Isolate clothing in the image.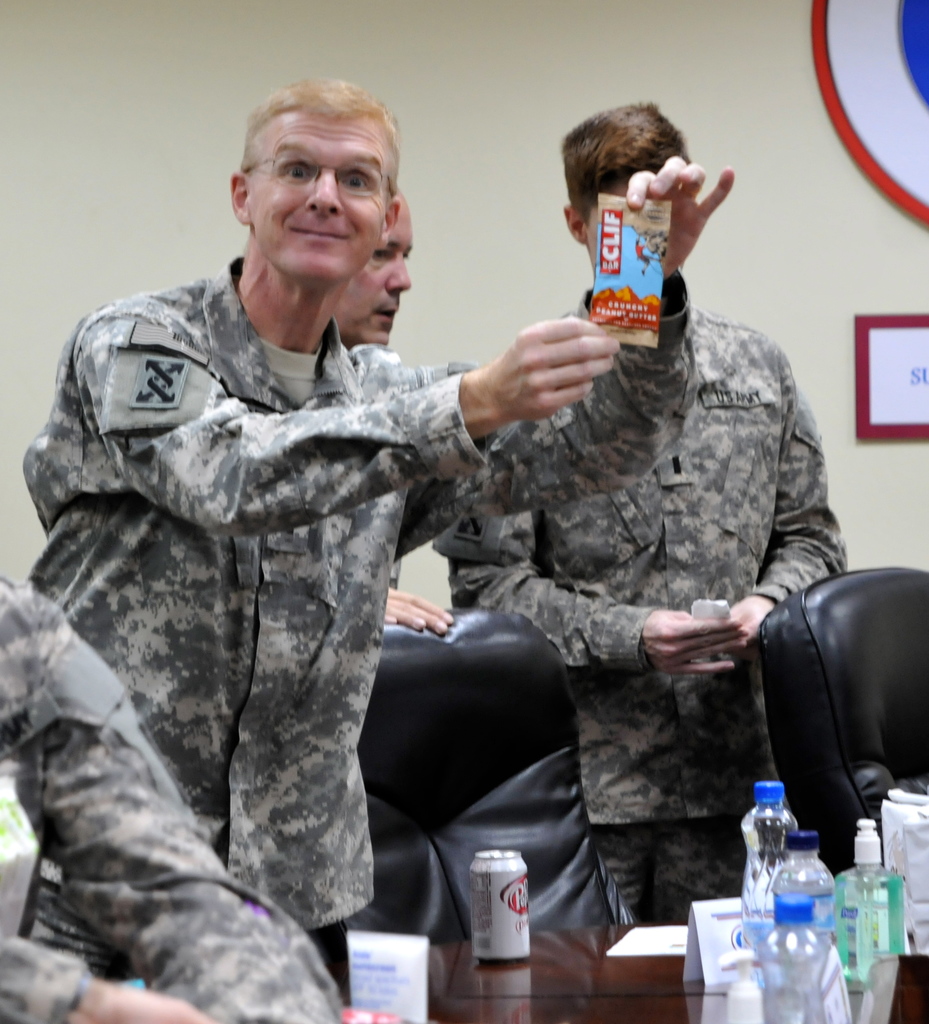
Isolated region: select_region(22, 192, 545, 1005).
